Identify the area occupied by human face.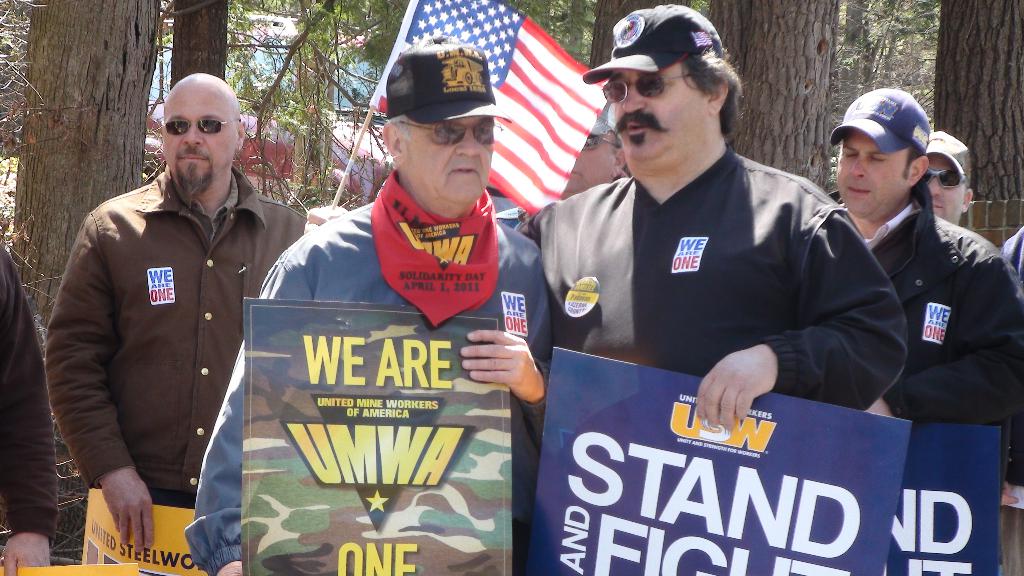
Area: rect(162, 99, 231, 188).
